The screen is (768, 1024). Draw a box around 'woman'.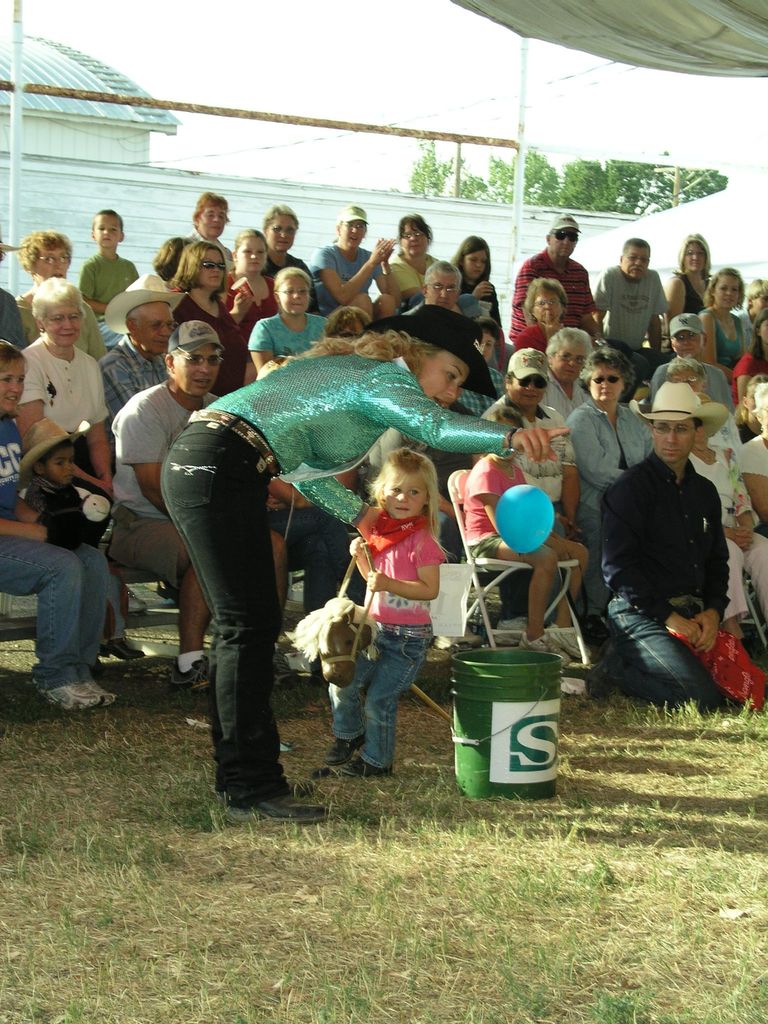
[742,386,767,543].
